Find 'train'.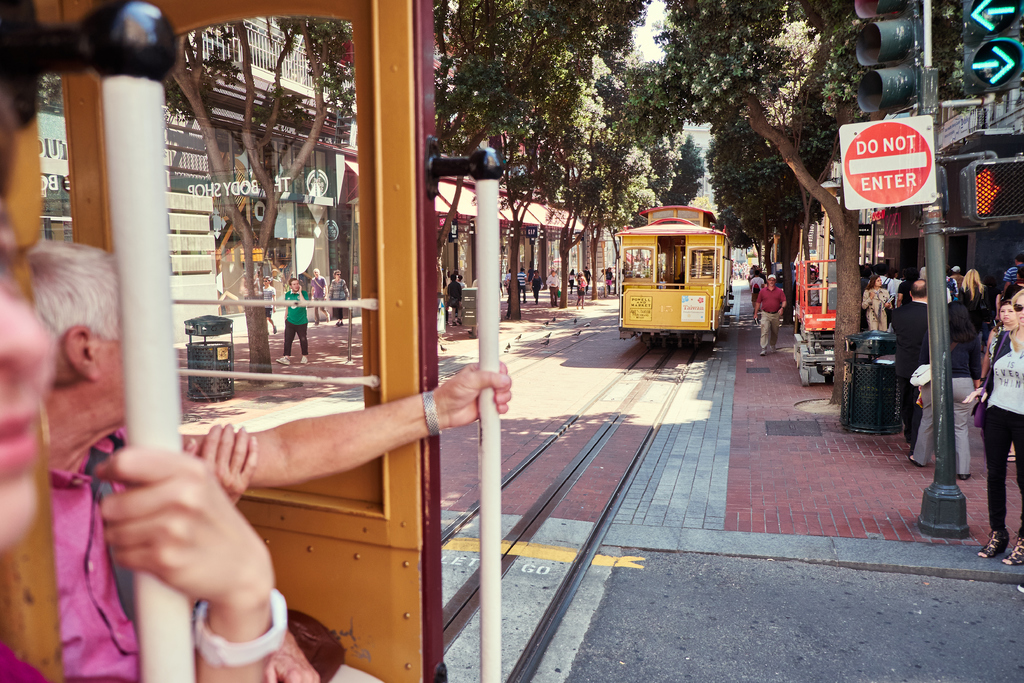
detection(615, 197, 739, 345).
